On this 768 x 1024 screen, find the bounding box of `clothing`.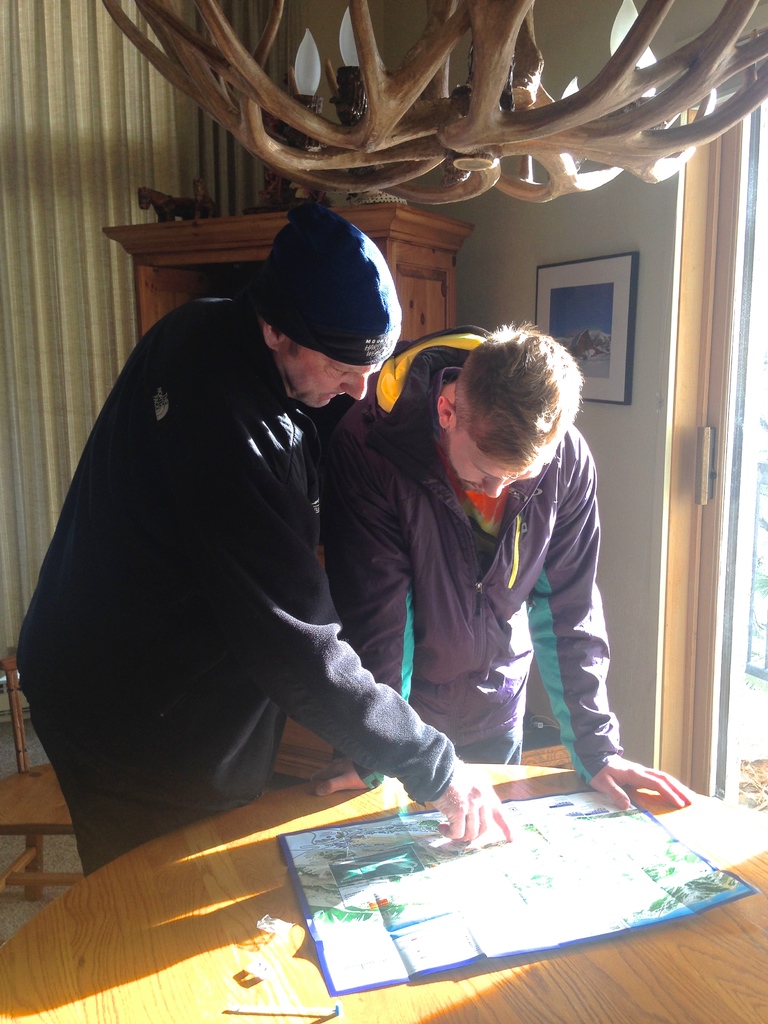
Bounding box: pyautogui.locateOnScreen(38, 236, 473, 876).
